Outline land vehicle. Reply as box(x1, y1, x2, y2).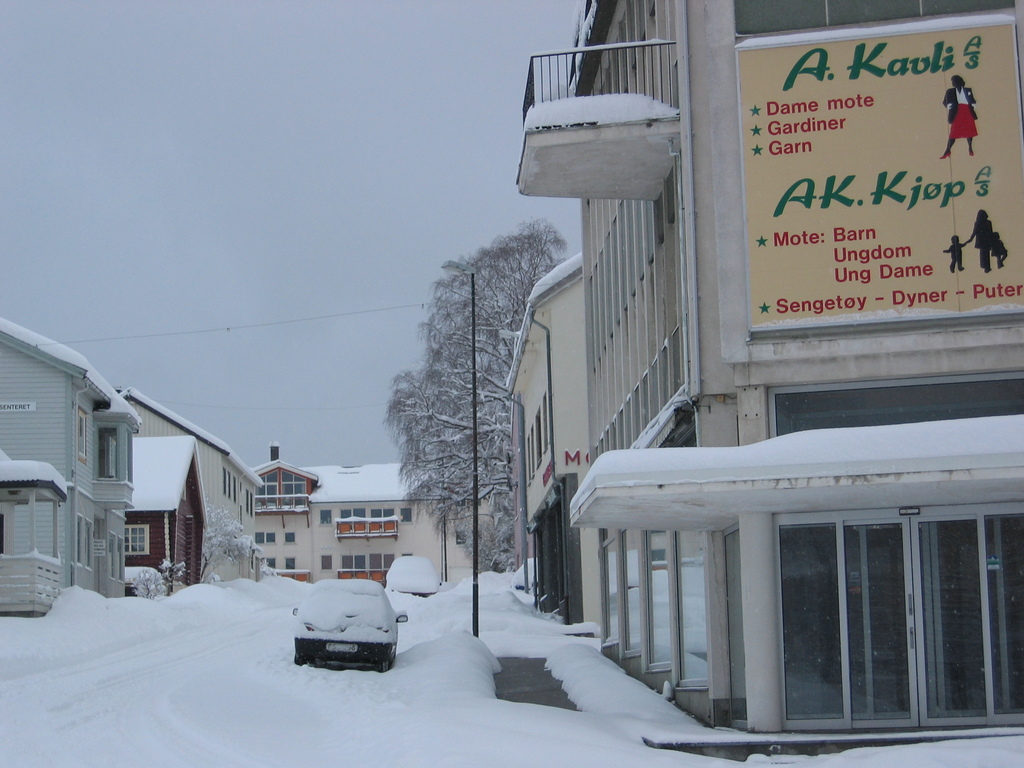
box(383, 553, 442, 598).
